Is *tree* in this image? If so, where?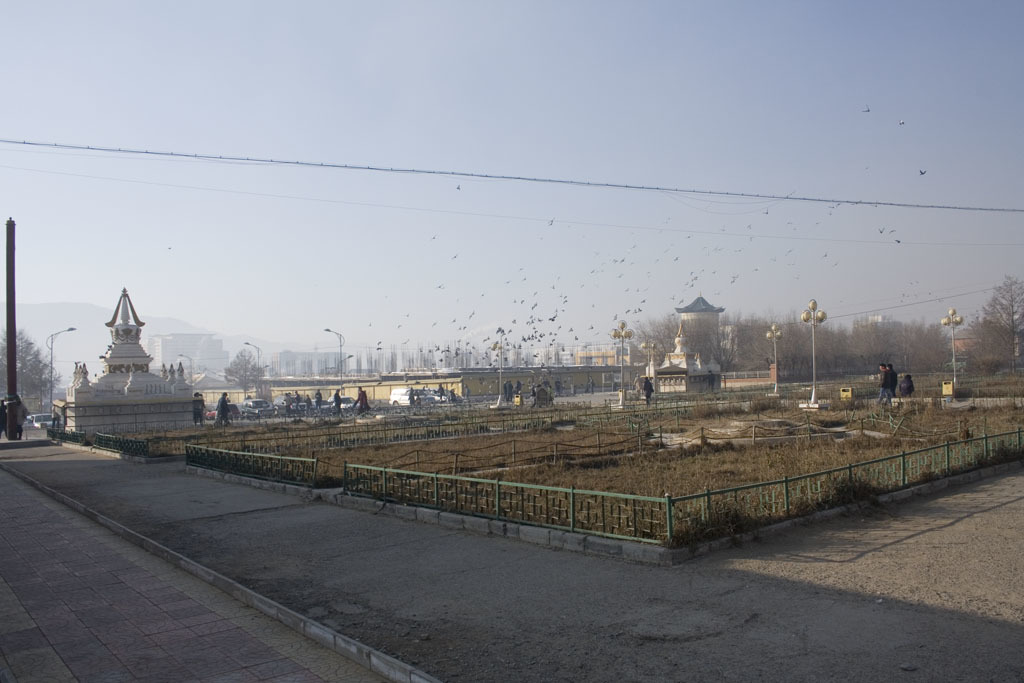
Yes, at x1=0 y1=325 x2=60 y2=420.
